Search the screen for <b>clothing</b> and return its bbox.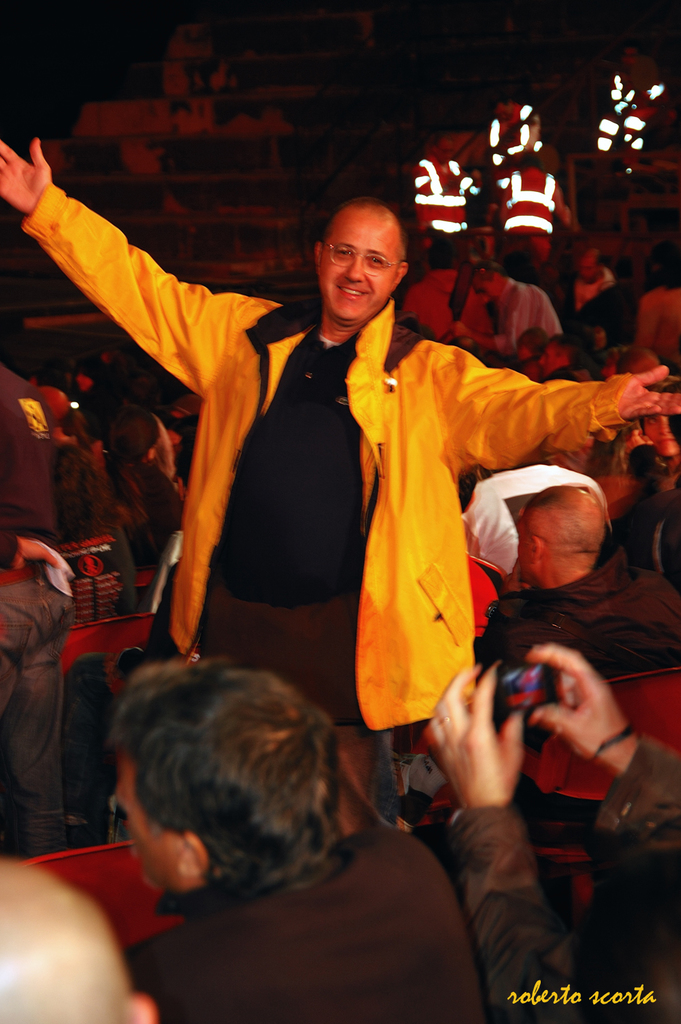
Found: 411,163,473,243.
